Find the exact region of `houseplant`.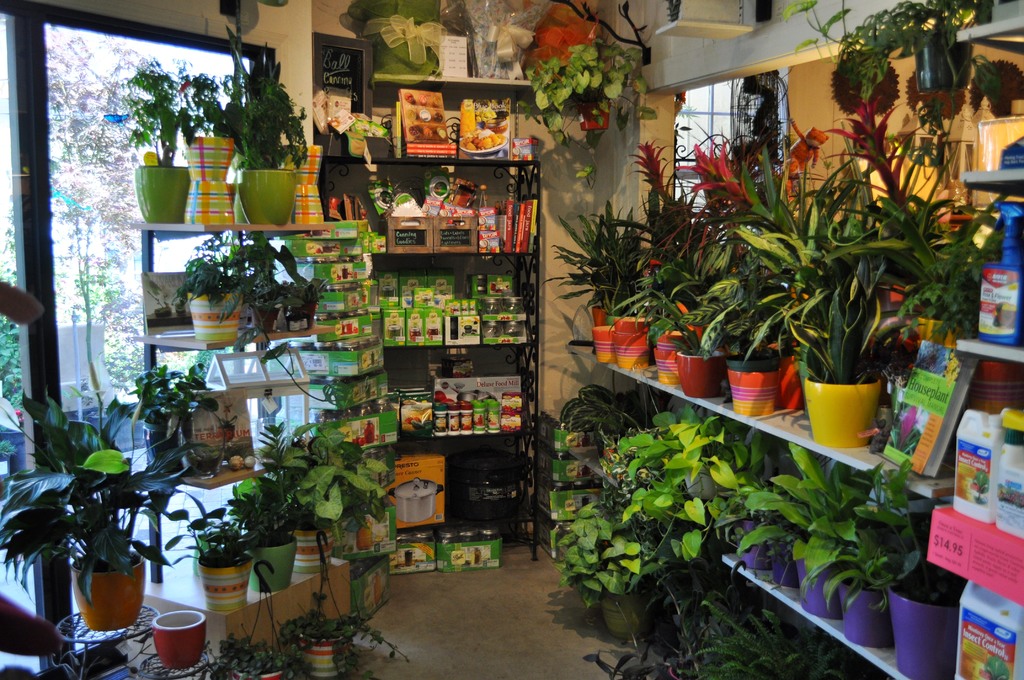
Exact region: [left=113, top=51, right=228, bottom=224].
